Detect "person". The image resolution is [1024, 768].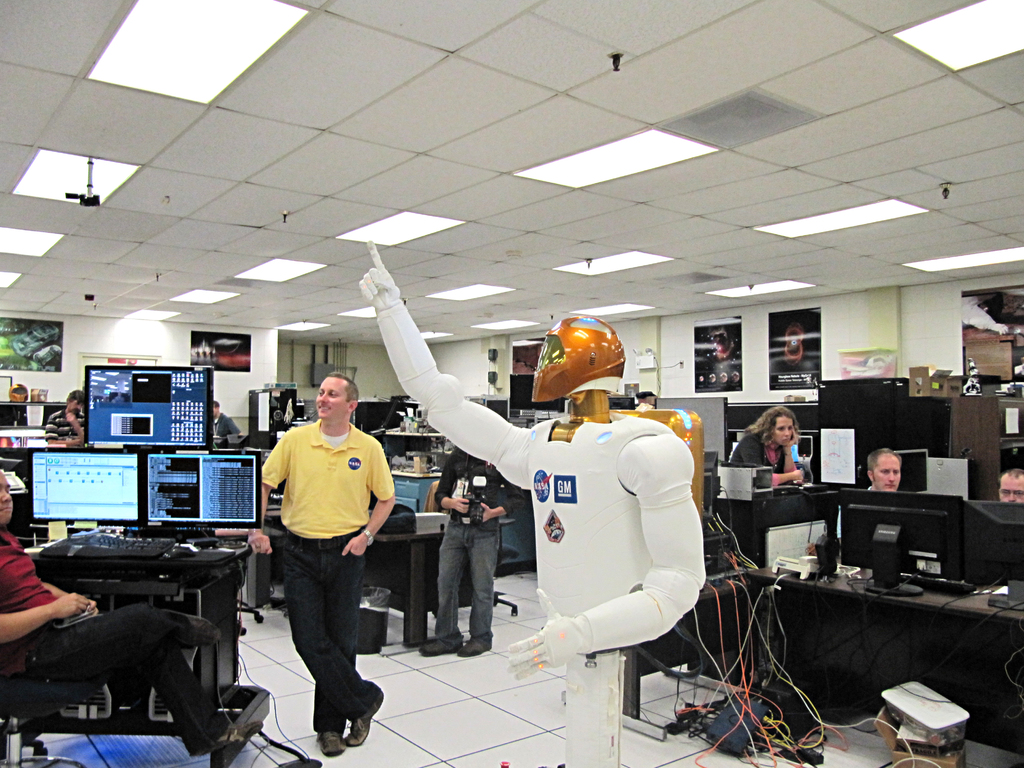
[211,399,250,442].
